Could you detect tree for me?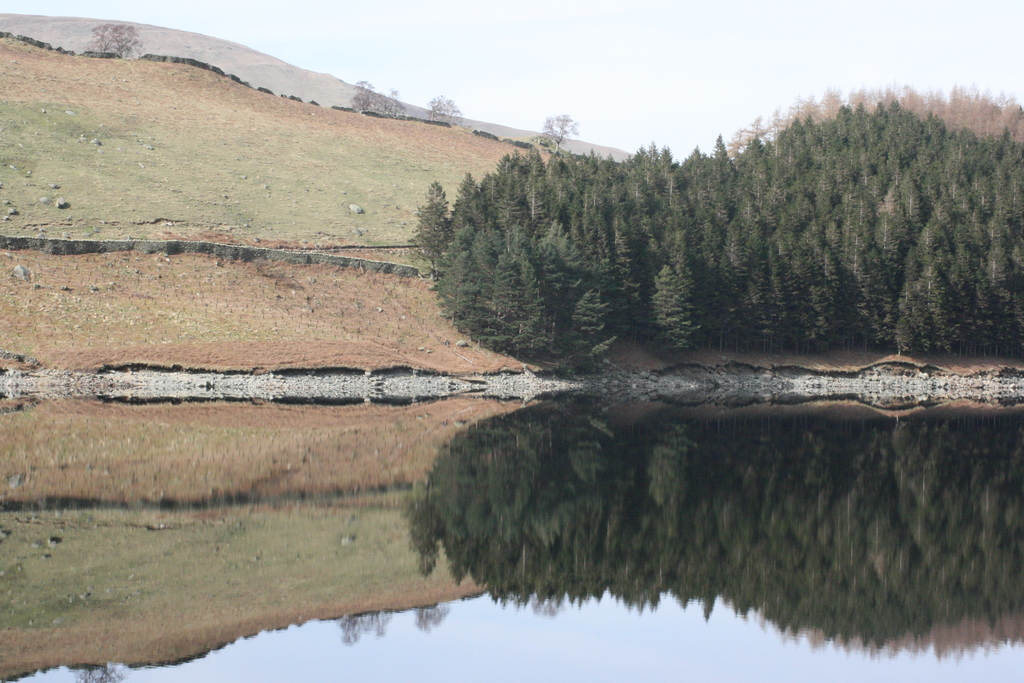
Detection result: <region>84, 19, 139, 63</region>.
